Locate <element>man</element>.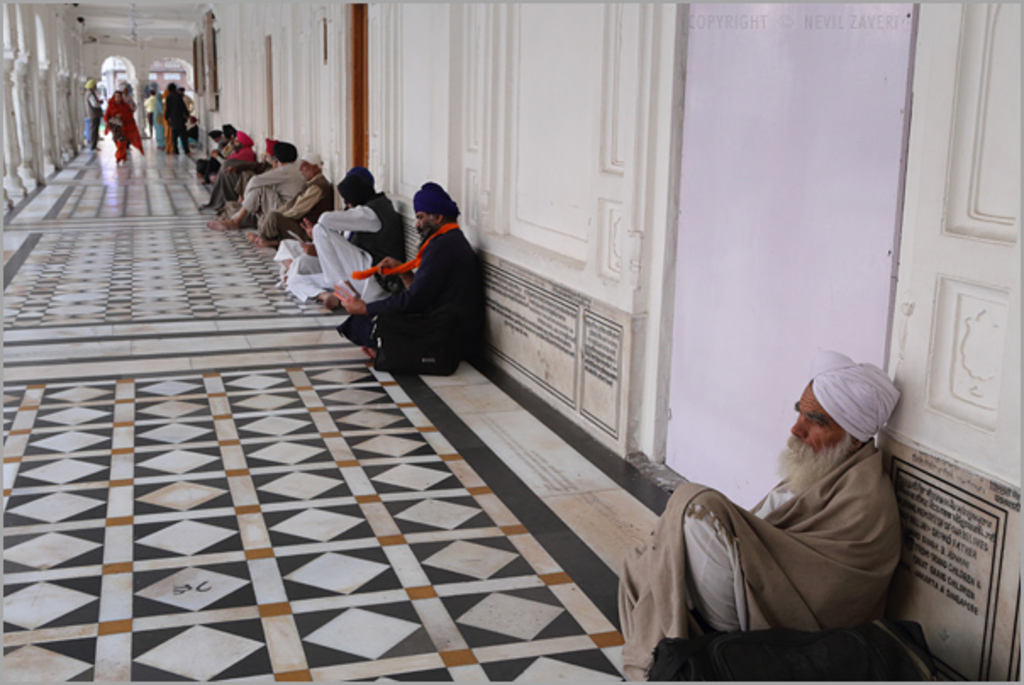
Bounding box: locate(225, 129, 256, 158).
